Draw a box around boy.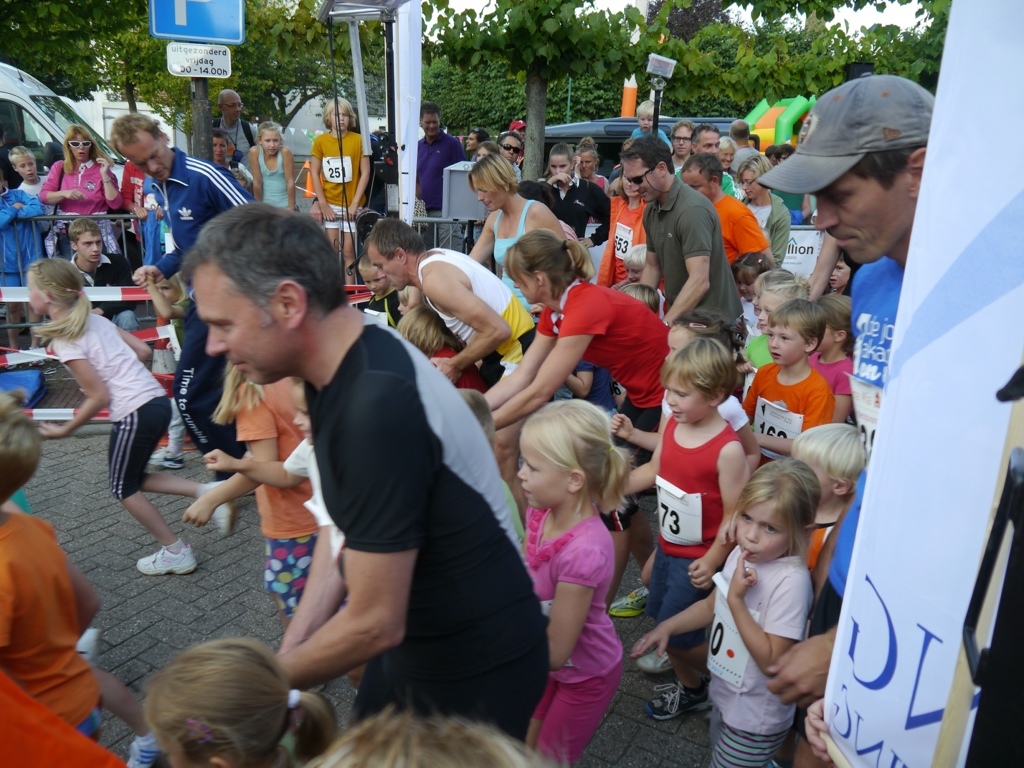
[0,395,121,745].
